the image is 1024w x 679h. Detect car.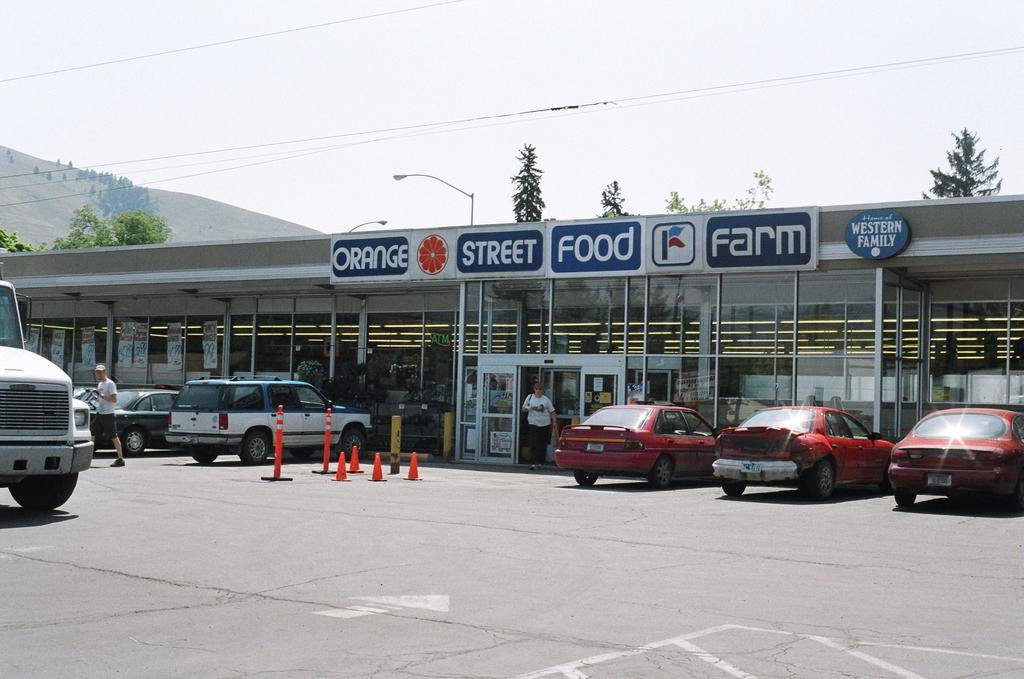
Detection: detection(889, 411, 1023, 507).
